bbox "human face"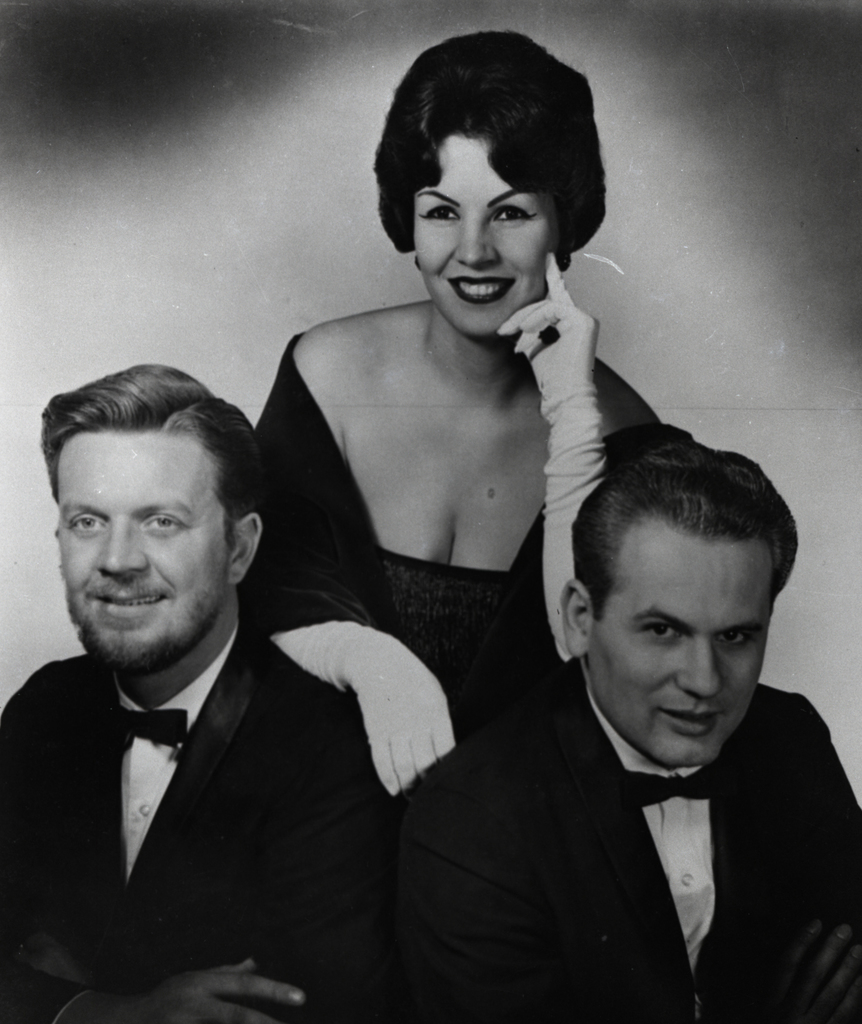
detection(54, 433, 232, 669)
